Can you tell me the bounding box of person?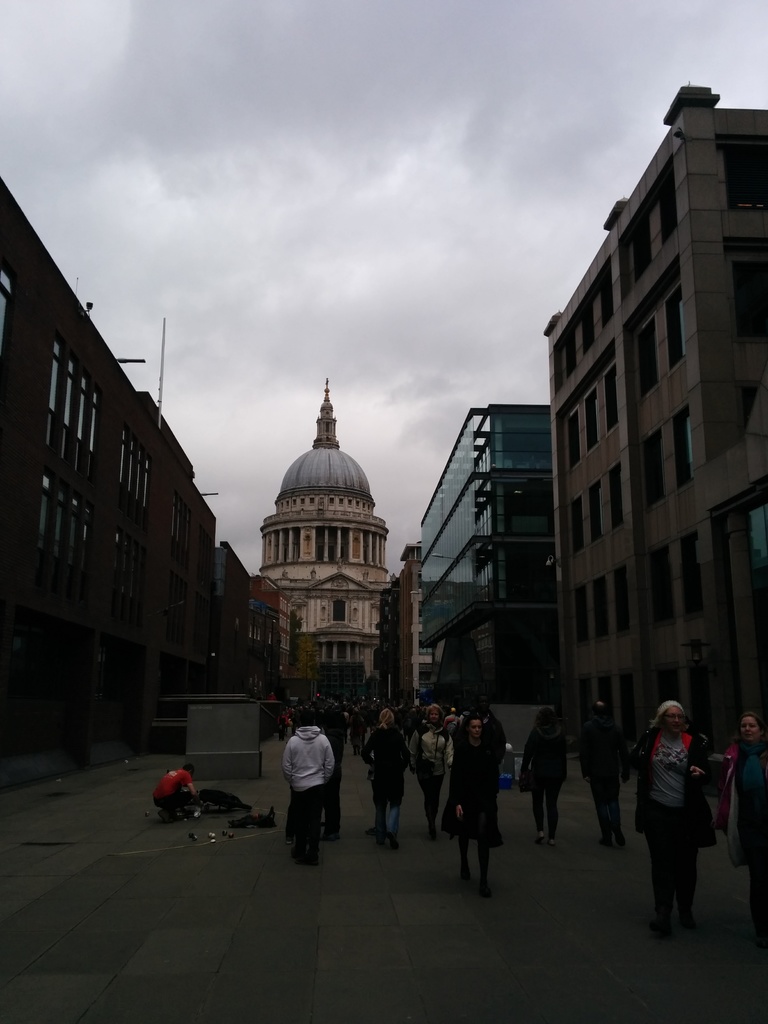
367/708/410/848.
